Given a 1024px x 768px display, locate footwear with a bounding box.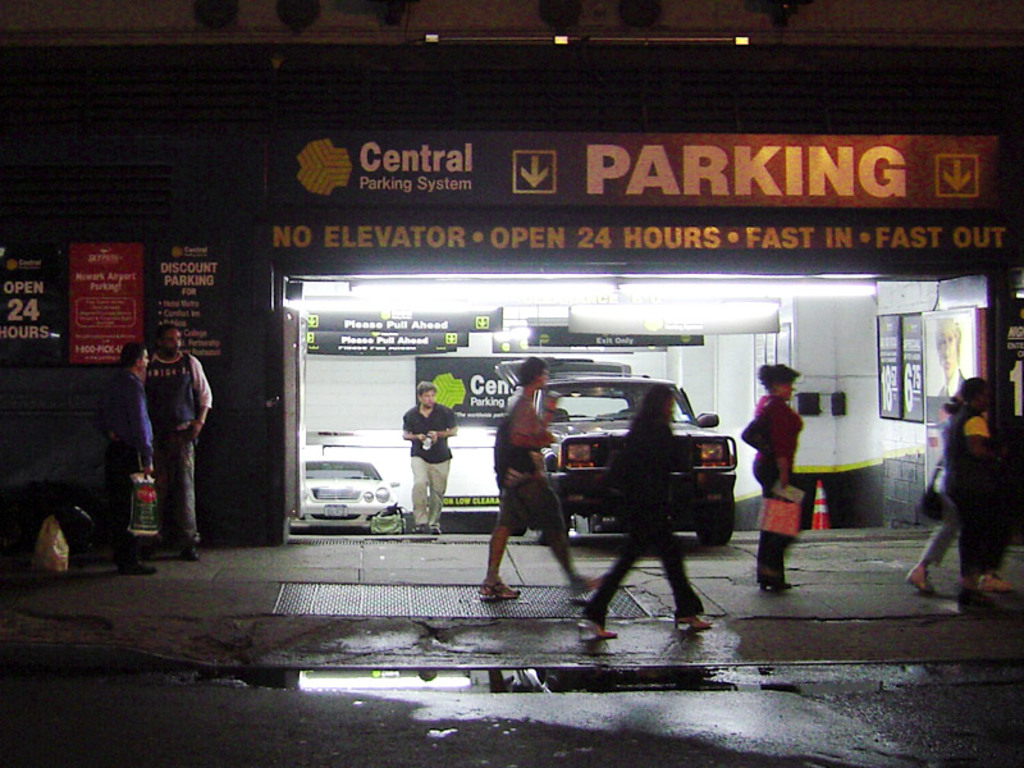
Located: [left=490, top=577, right=521, bottom=603].
